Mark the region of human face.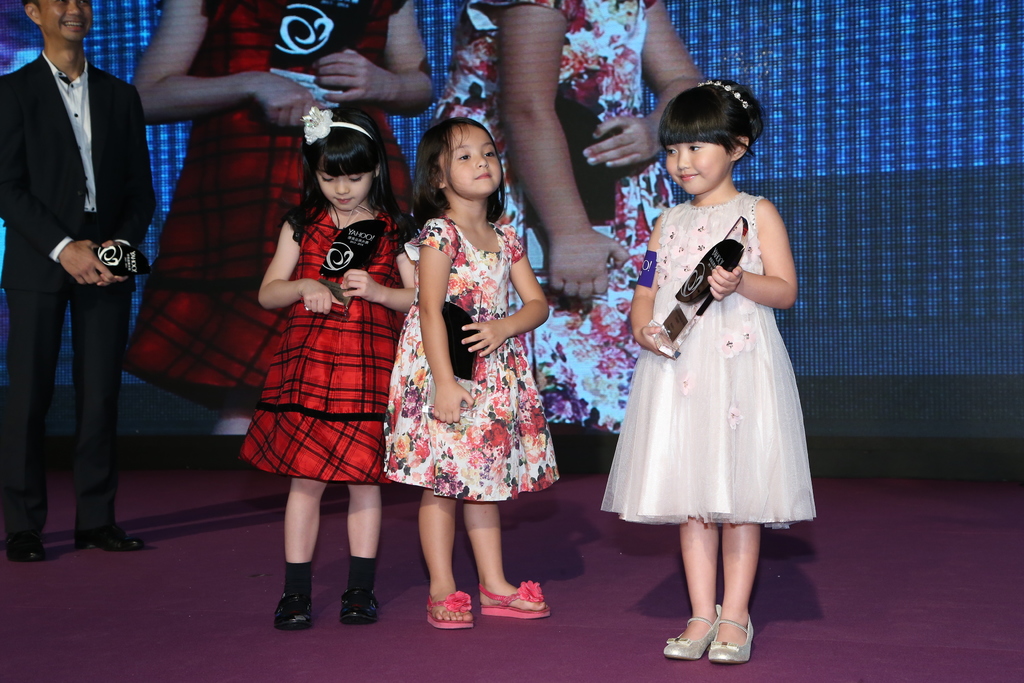
Region: rect(317, 159, 375, 210).
